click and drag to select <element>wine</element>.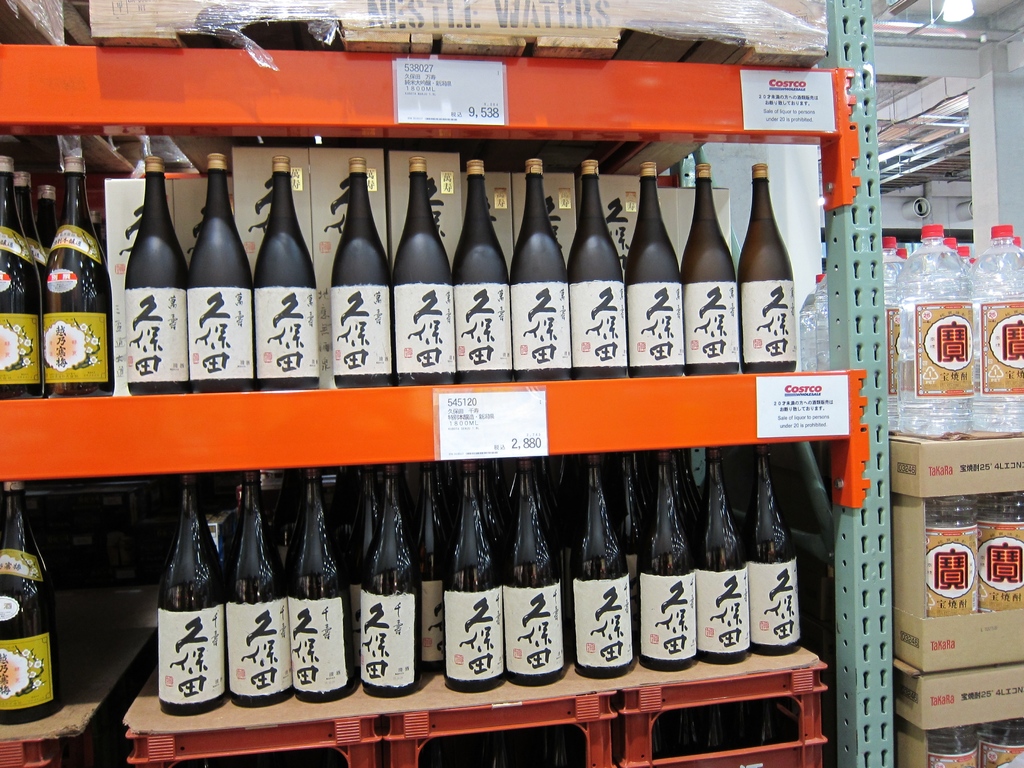
Selection: left=611, top=454, right=648, bottom=591.
